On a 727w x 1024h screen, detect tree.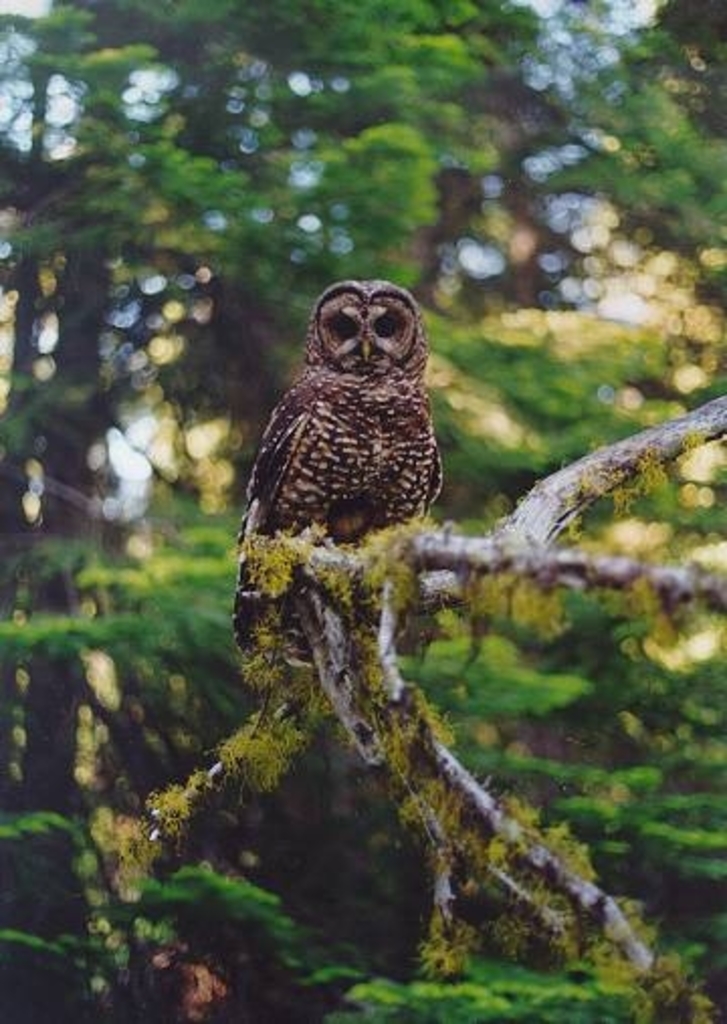
x1=0 y1=0 x2=725 y2=1022.
